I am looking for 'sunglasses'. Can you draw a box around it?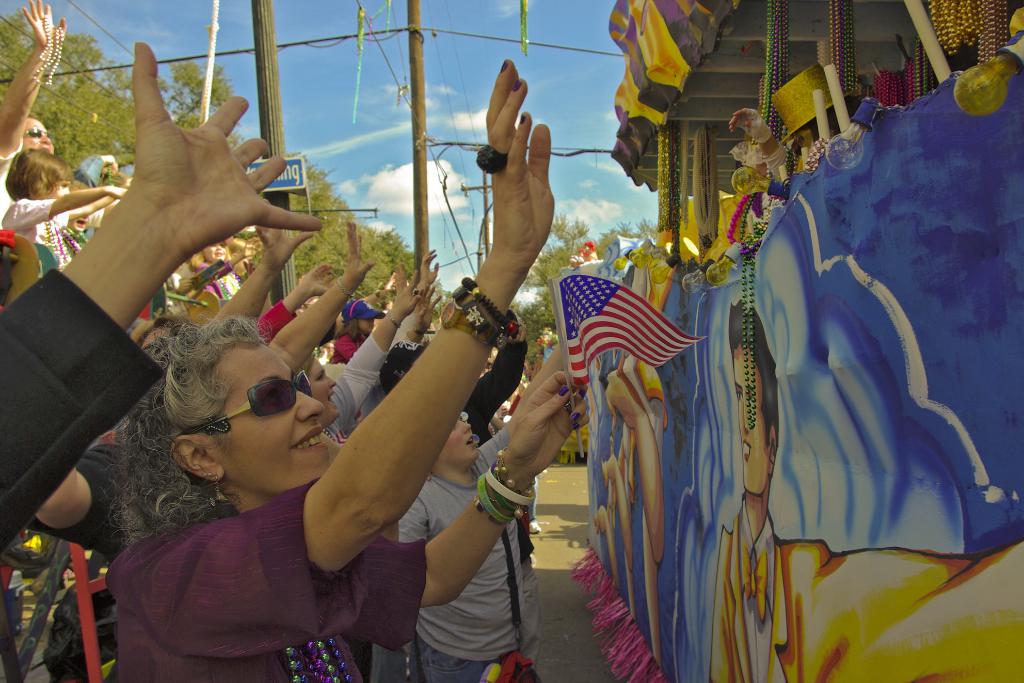
Sure, the bounding box is {"x1": 24, "y1": 127, "x2": 47, "y2": 143}.
